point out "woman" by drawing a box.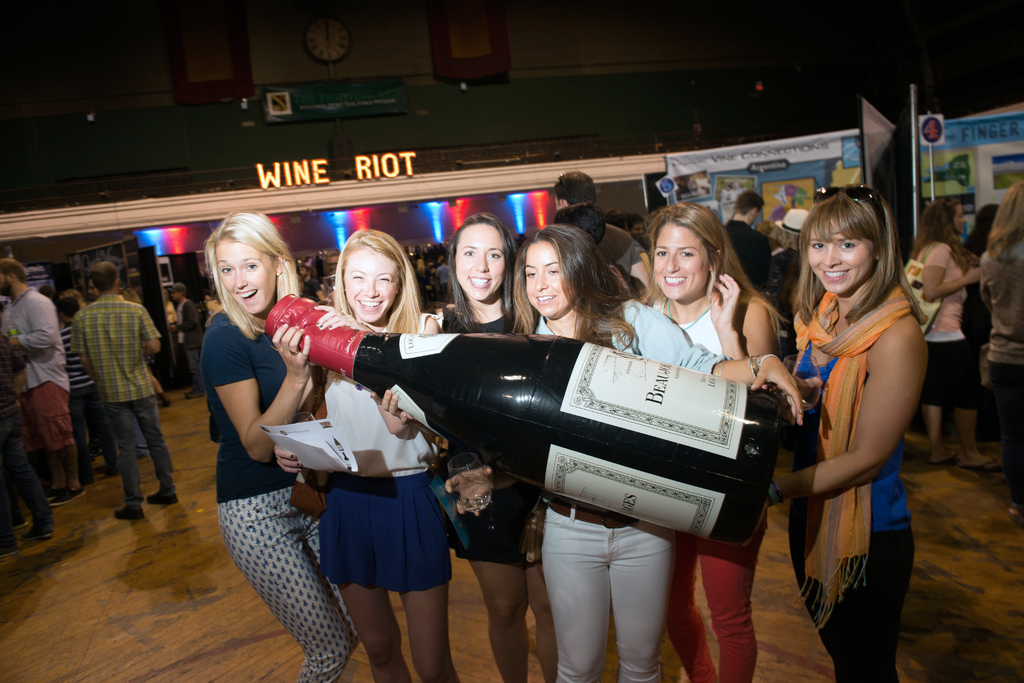
box=[186, 183, 332, 682].
